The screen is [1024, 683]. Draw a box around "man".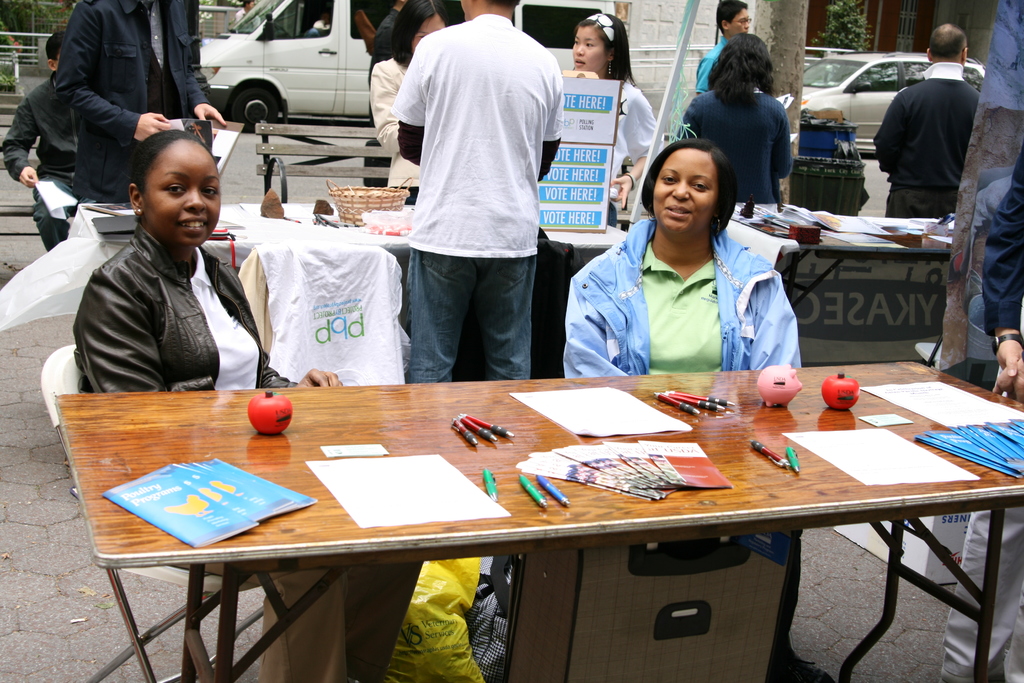
pyautogui.locateOnScreen(880, 38, 997, 210).
